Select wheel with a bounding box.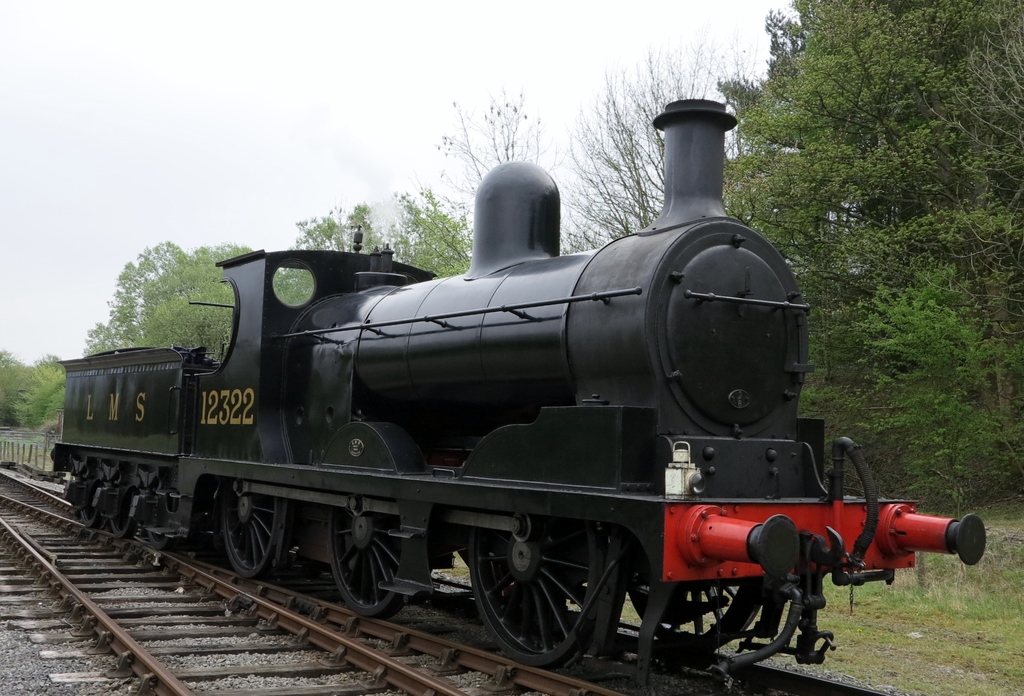
140:528:182:547.
